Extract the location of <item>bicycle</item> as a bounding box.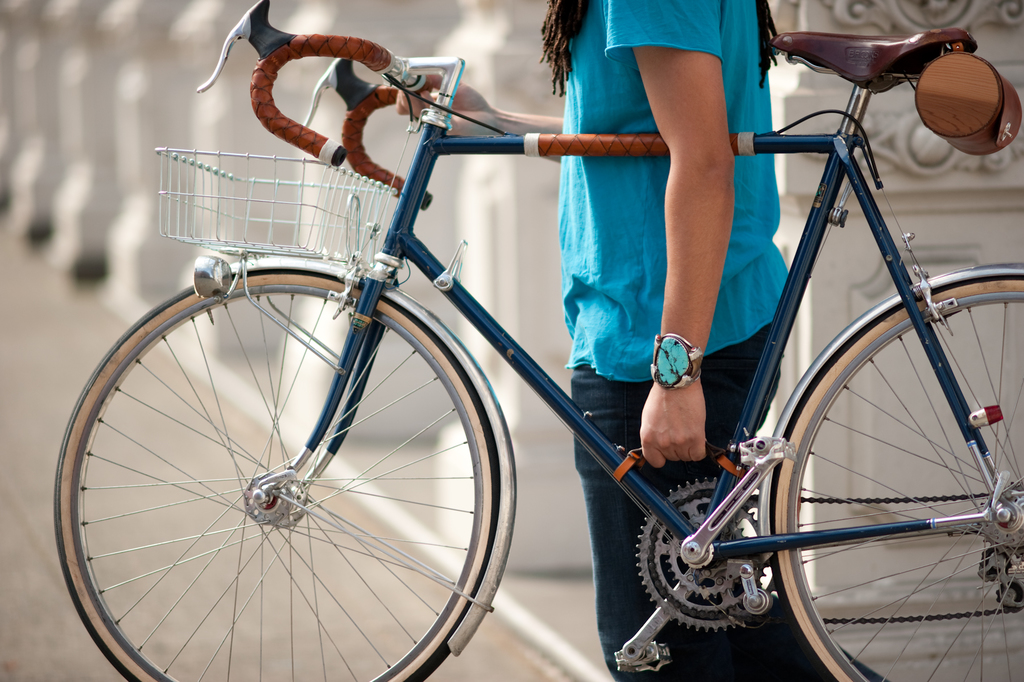
[52,10,1023,681].
